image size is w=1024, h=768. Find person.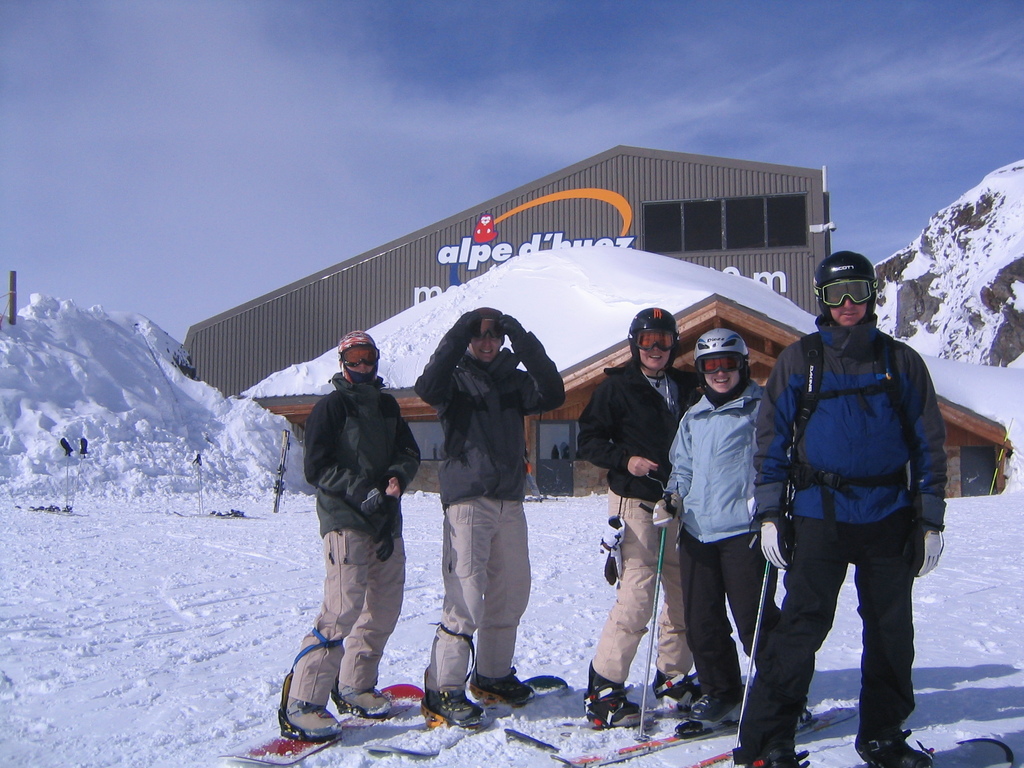
bbox=(413, 305, 564, 726).
